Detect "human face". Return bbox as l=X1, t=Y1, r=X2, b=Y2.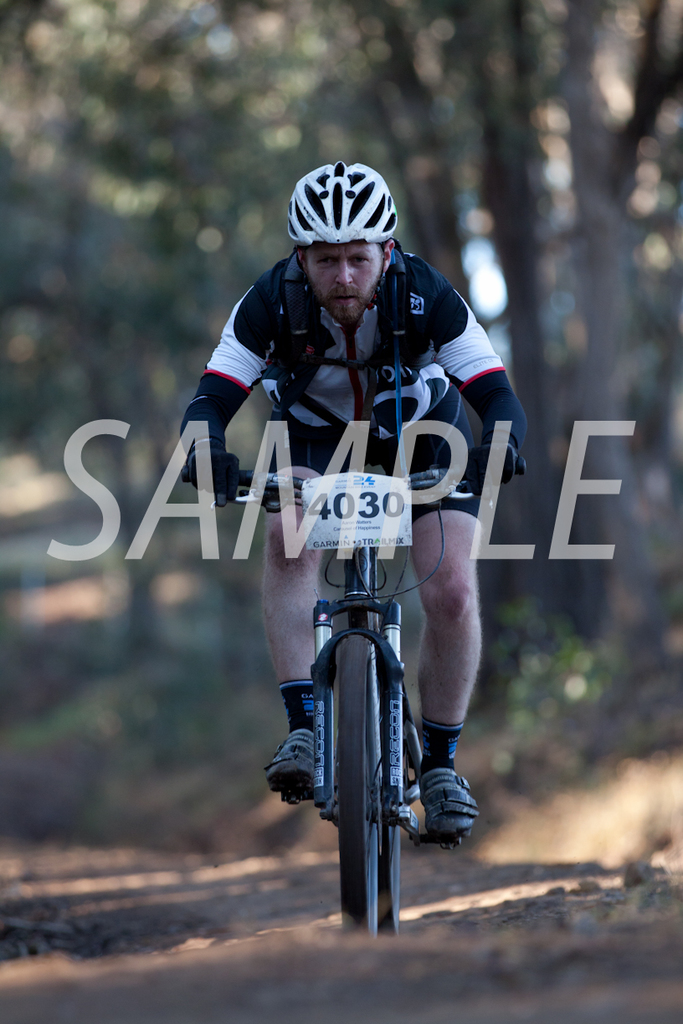
l=310, t=244, r=384, b=318.
